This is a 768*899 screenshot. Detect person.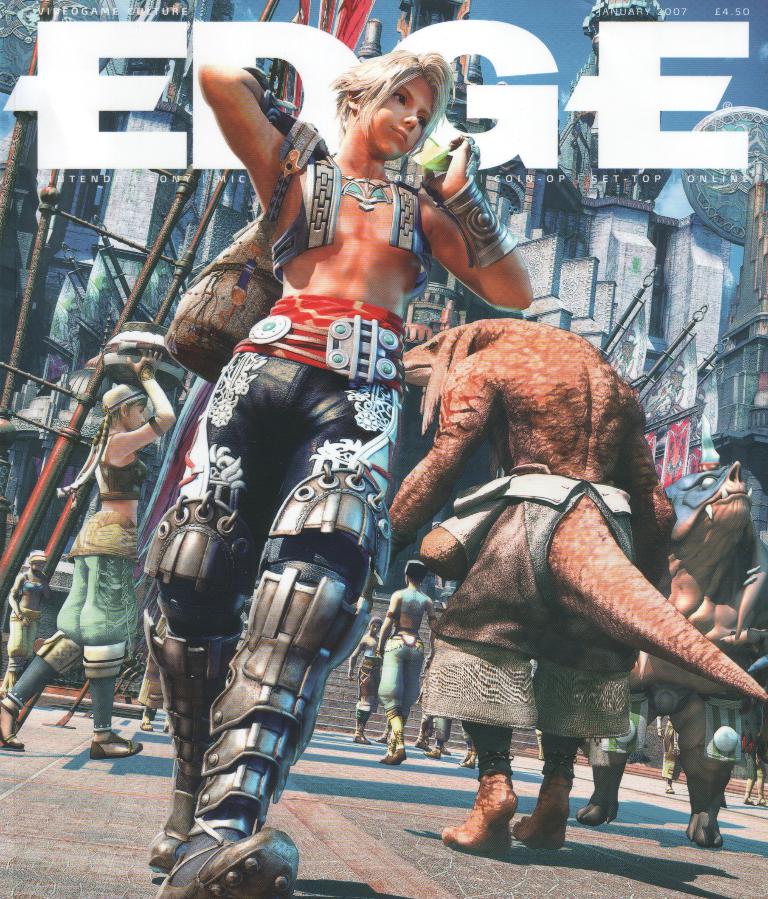
{"left": 347, "top": 616, "right": 385, "bottom": 741}.
